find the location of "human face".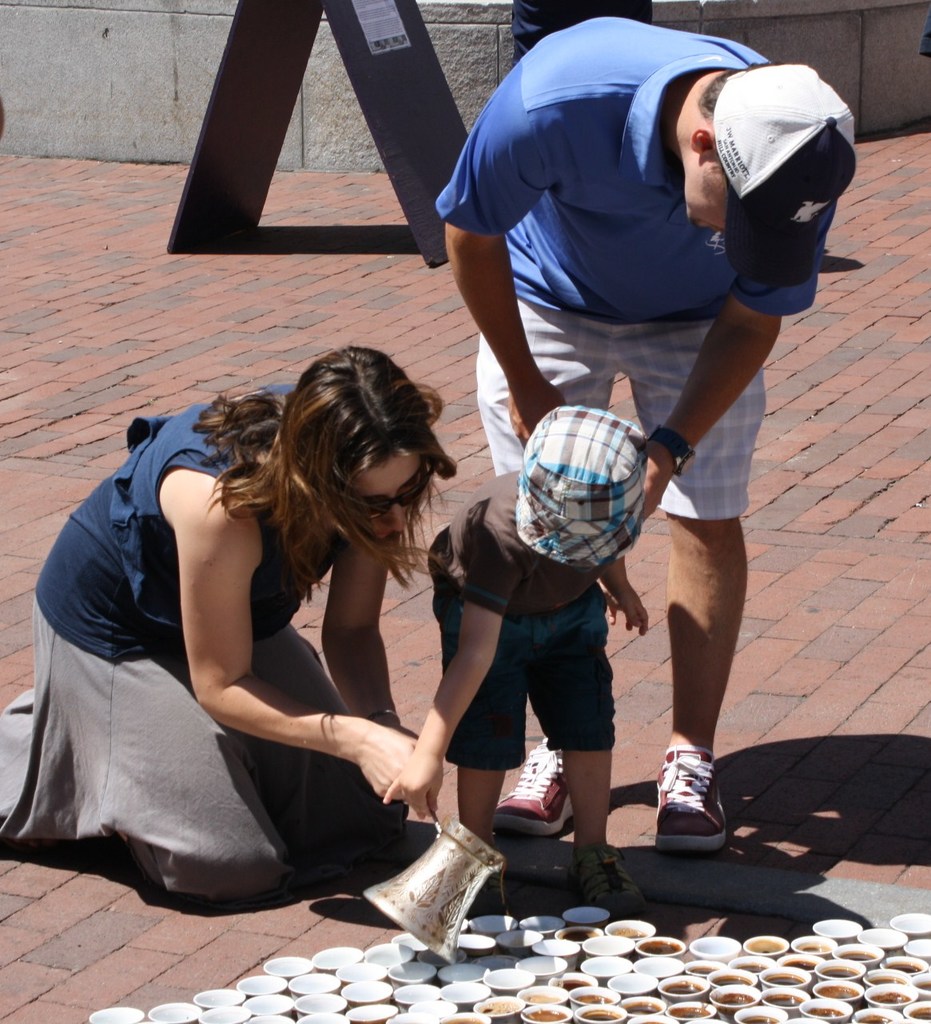
Location: rect(684, 153, 726, 227).
